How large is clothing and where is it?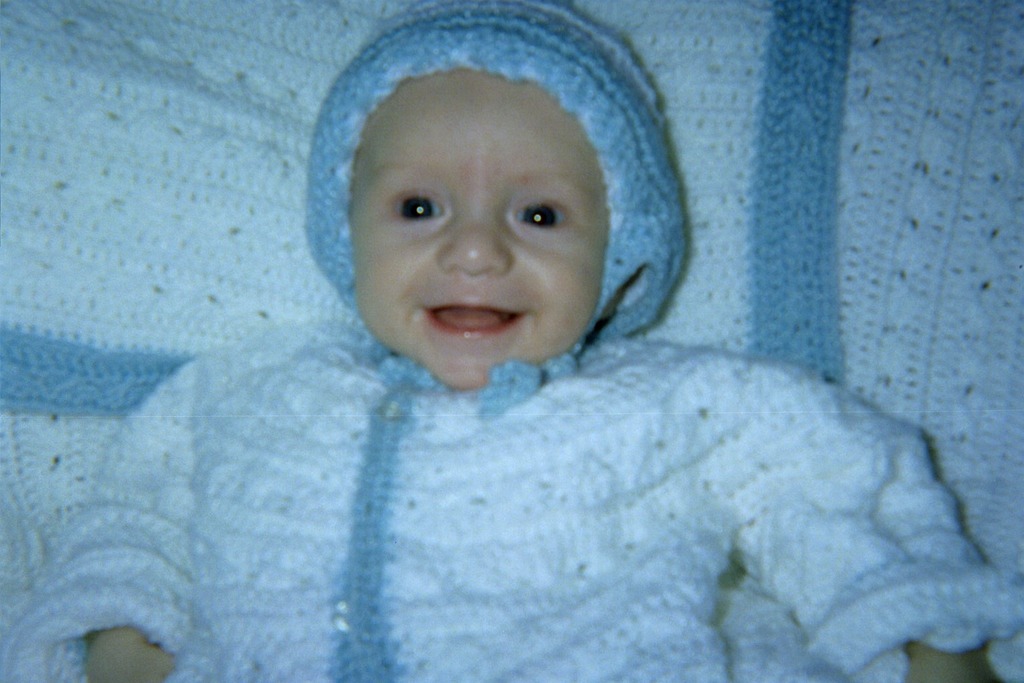
Bounding box: <box>0,1,1023,682</box>.
